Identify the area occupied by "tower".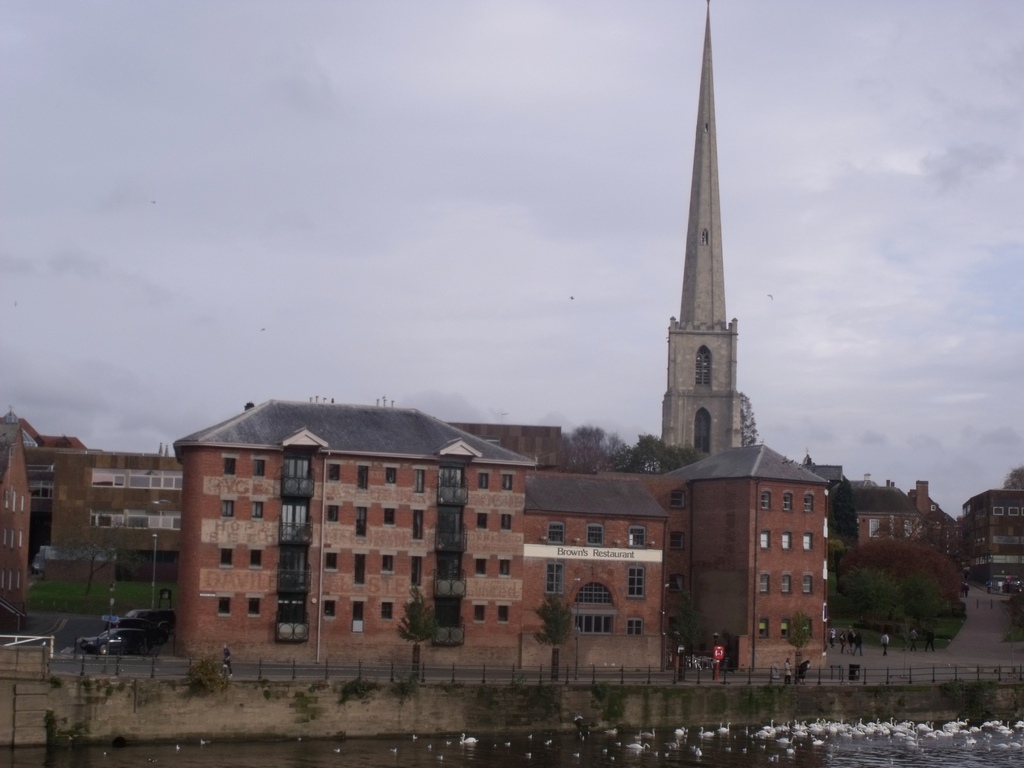
Area: select_region(641, 49, 784, 471).
